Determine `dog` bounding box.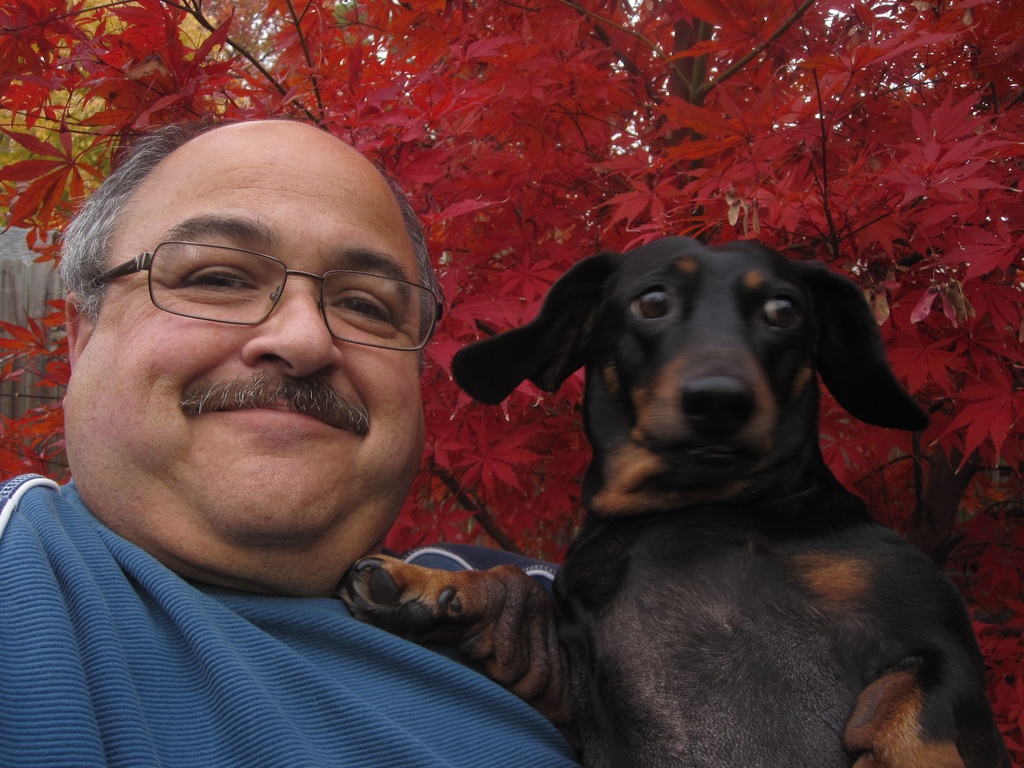
Determined: (left=337, top=238, right=1016, bottom=767).
